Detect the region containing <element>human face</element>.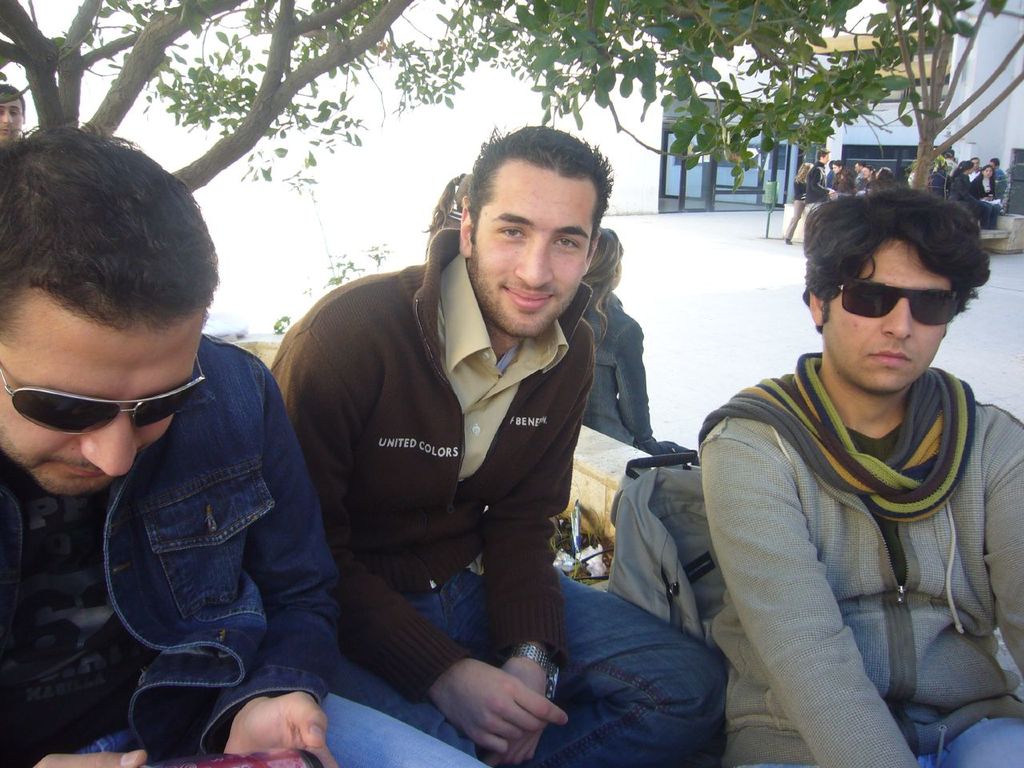
left=471, top=159, right=594, bottom=338.
